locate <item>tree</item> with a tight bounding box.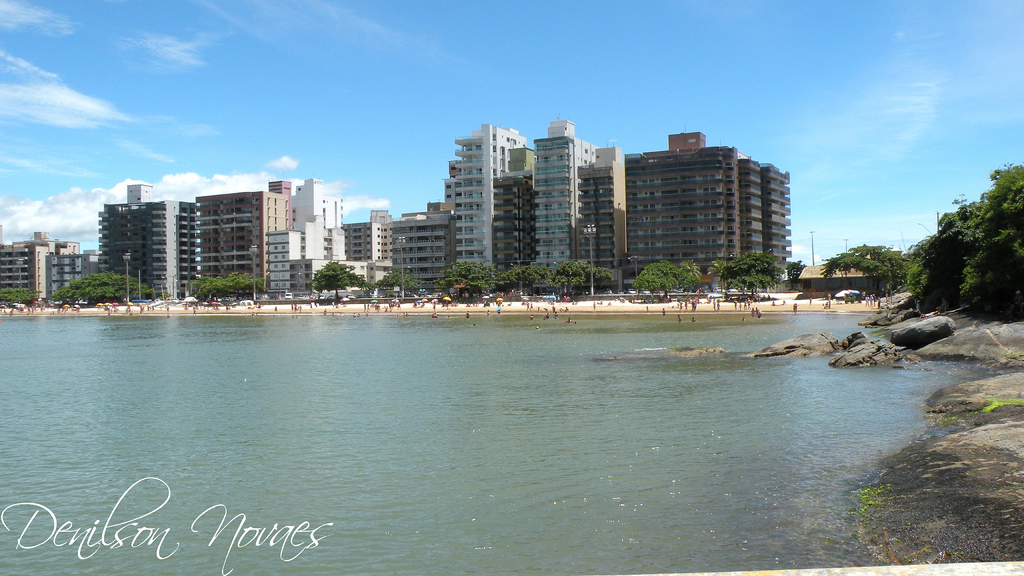
crop(438, 261, 504, 306).
